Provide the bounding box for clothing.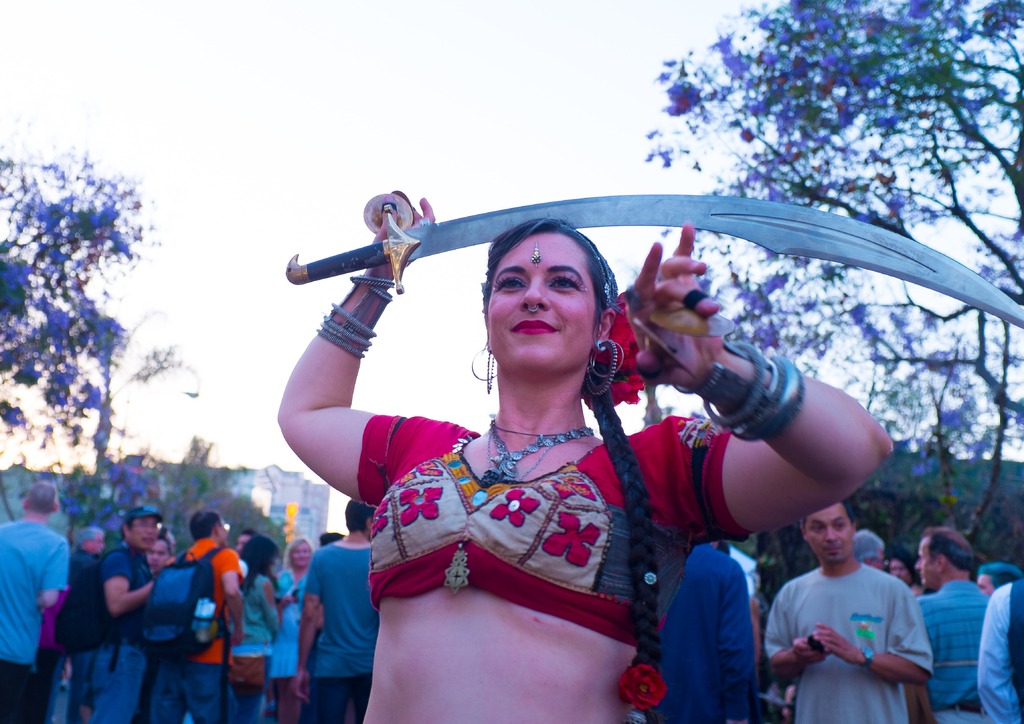
crop(908, 577, 992, 723).
